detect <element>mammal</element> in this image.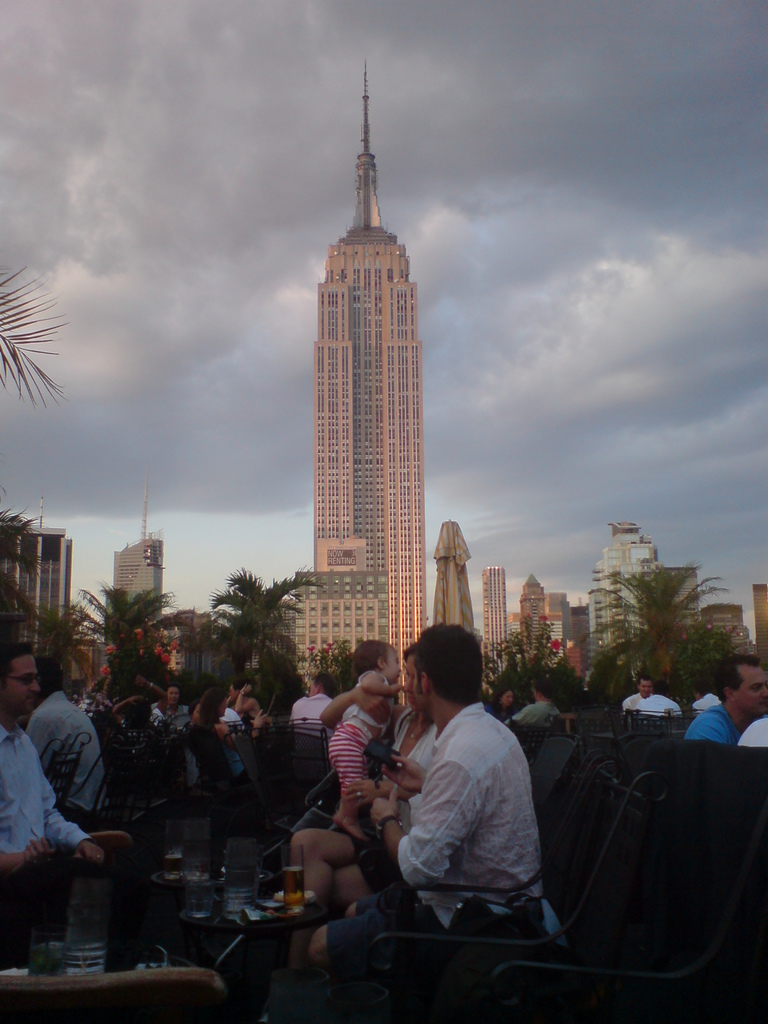
Detection: [326,638,403,843].
